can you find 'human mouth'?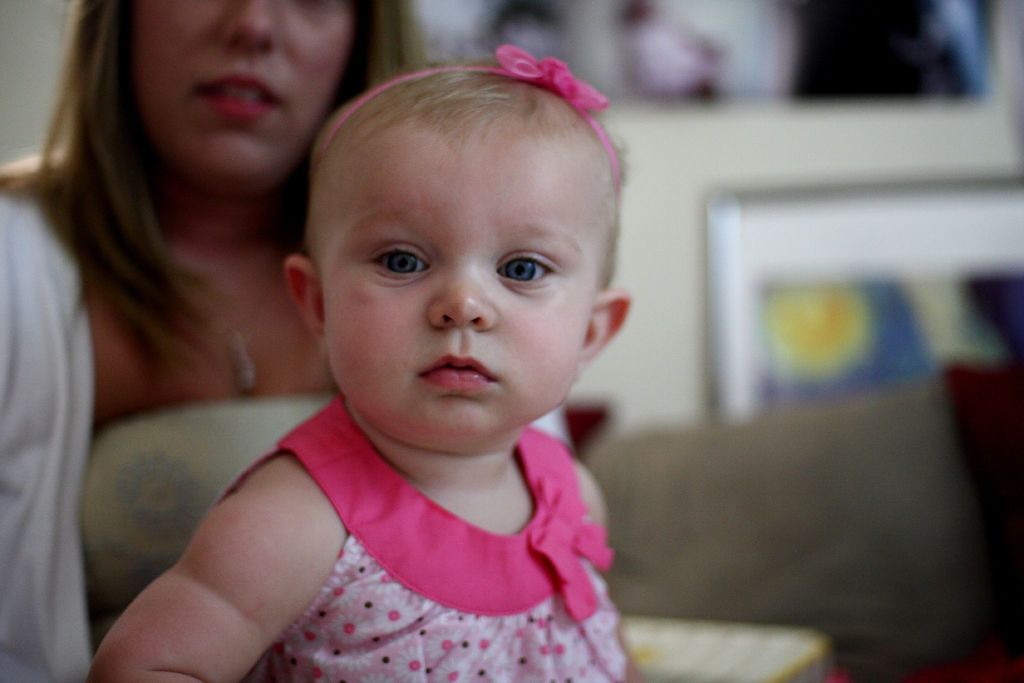
Yes, bounding box: 424,356,493,381.
